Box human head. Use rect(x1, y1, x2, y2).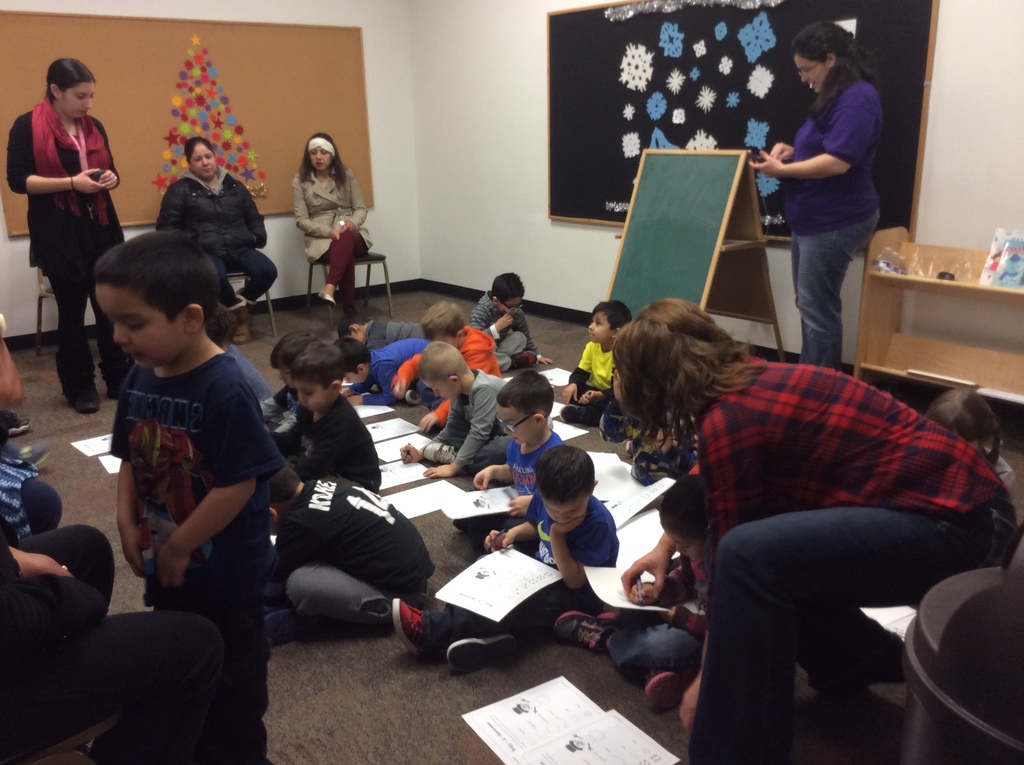
rect(308, 135, 336, 172).
